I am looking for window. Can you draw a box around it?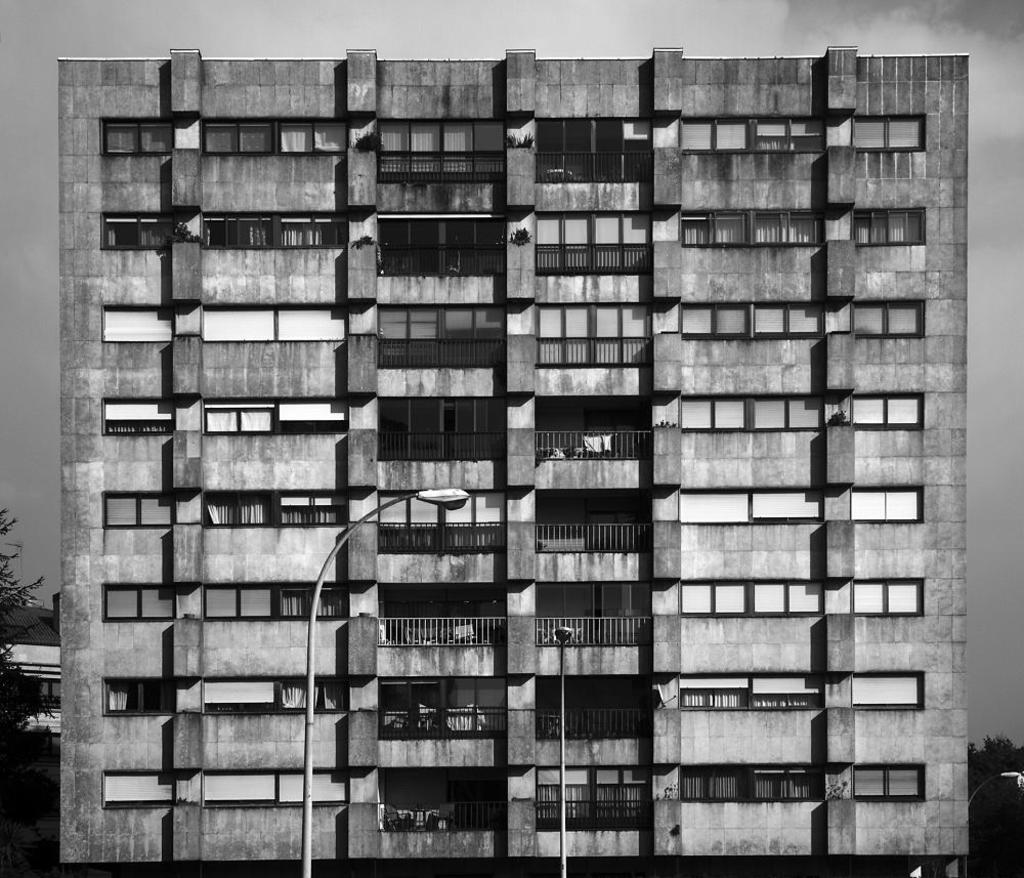
Sure, the bounding box is <box>201,400,347,435</box>.
